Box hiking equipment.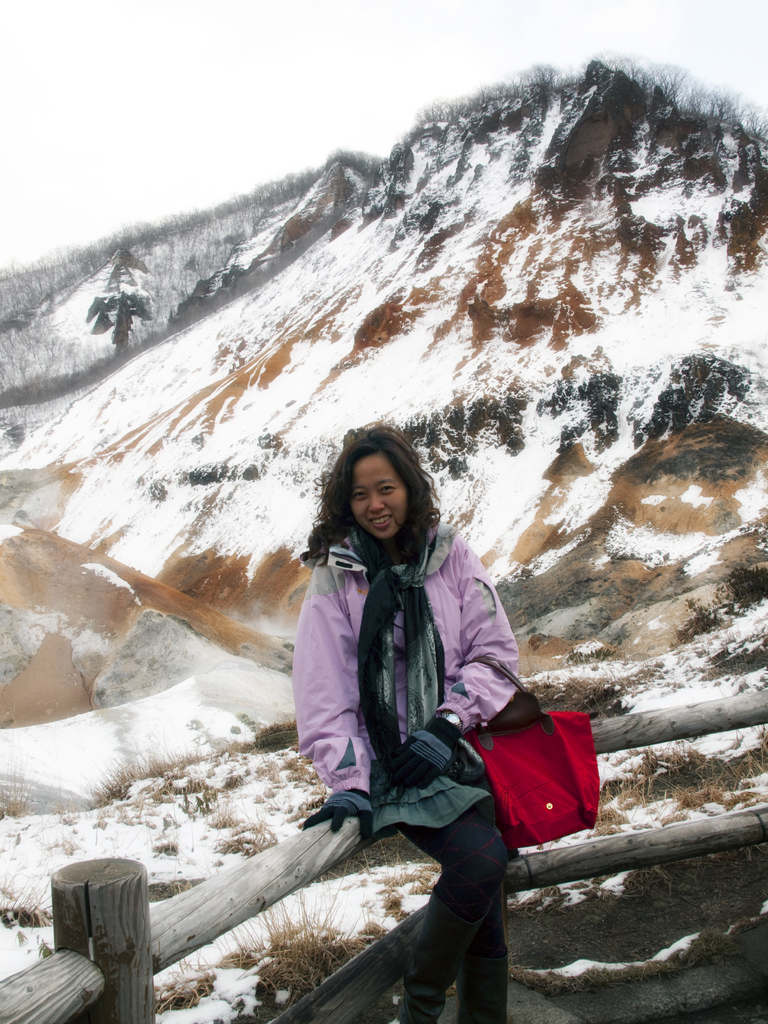
locate(387, 708, 458, 788).
